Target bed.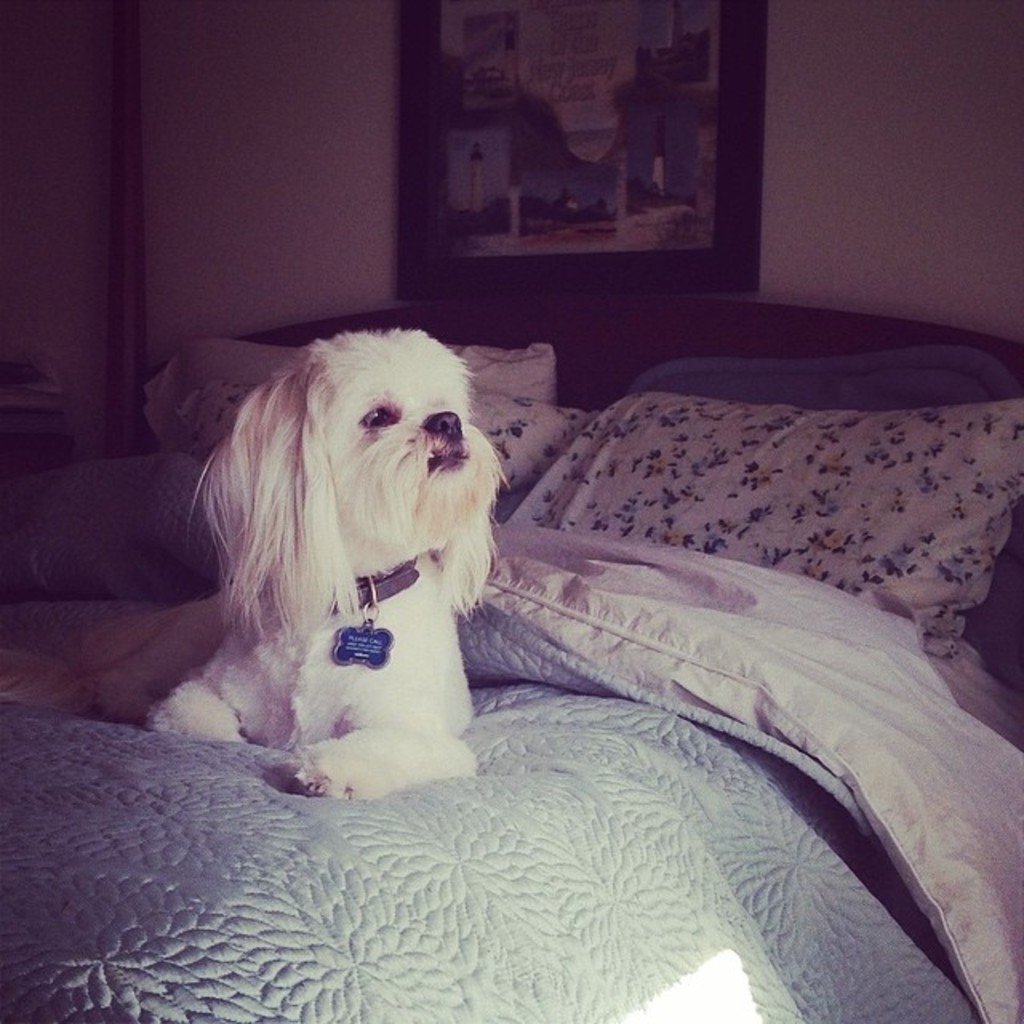
Target region: box=[0, 290, 1022, 1022].
